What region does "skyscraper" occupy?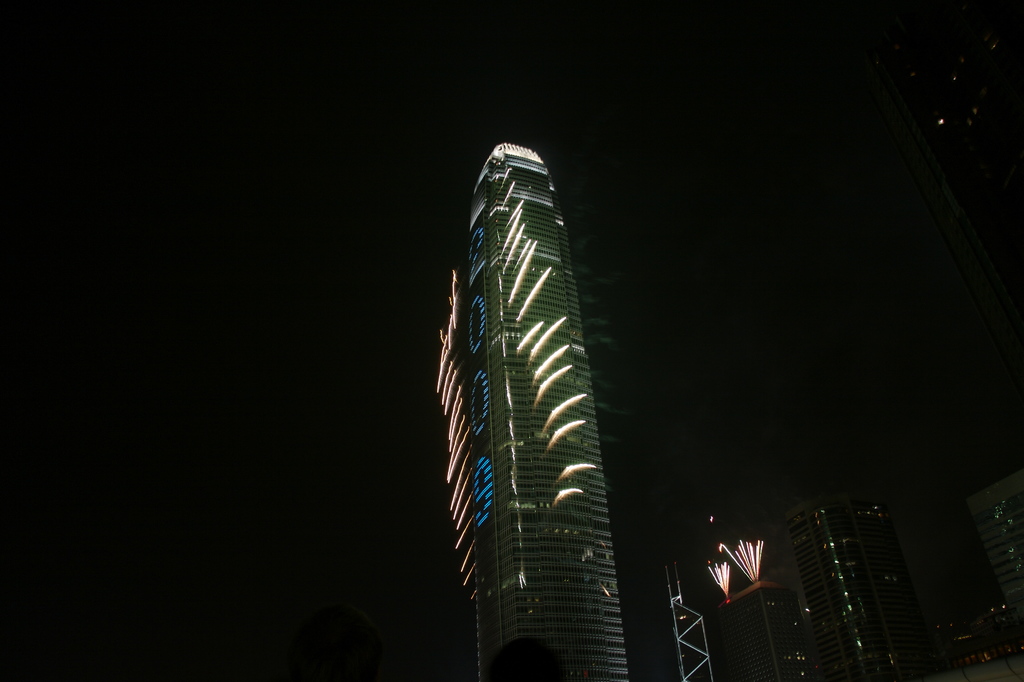
rect(964, 457, 1023, 603).
